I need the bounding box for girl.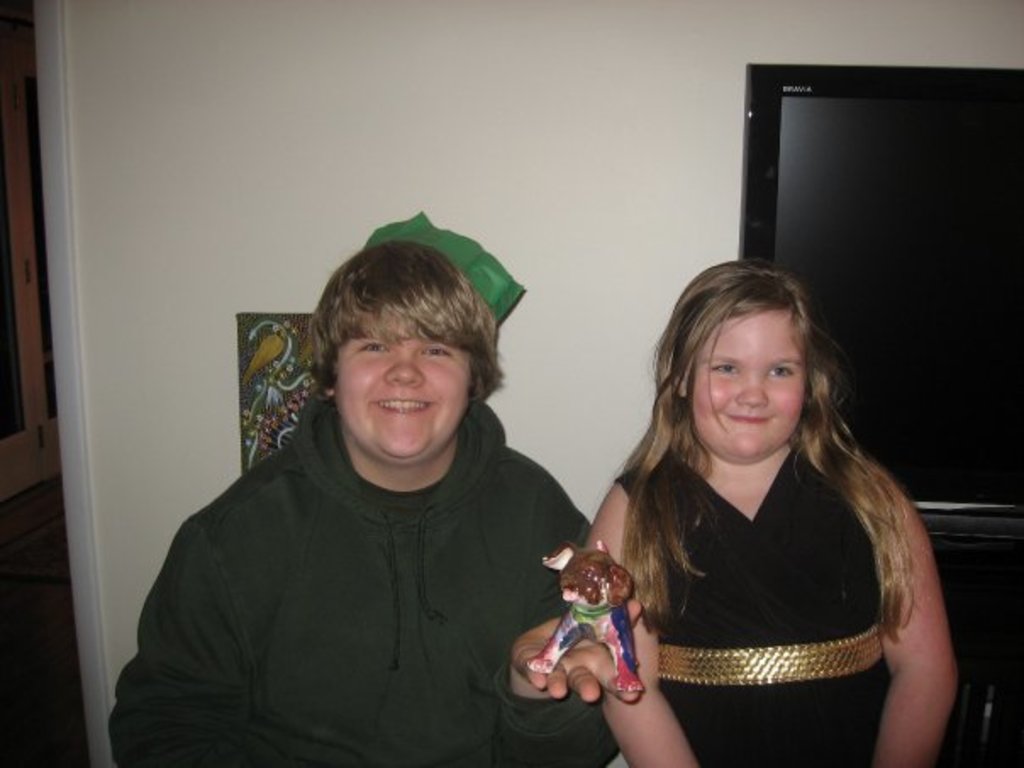
Here it is: crop(578, 253, 963, 766).
